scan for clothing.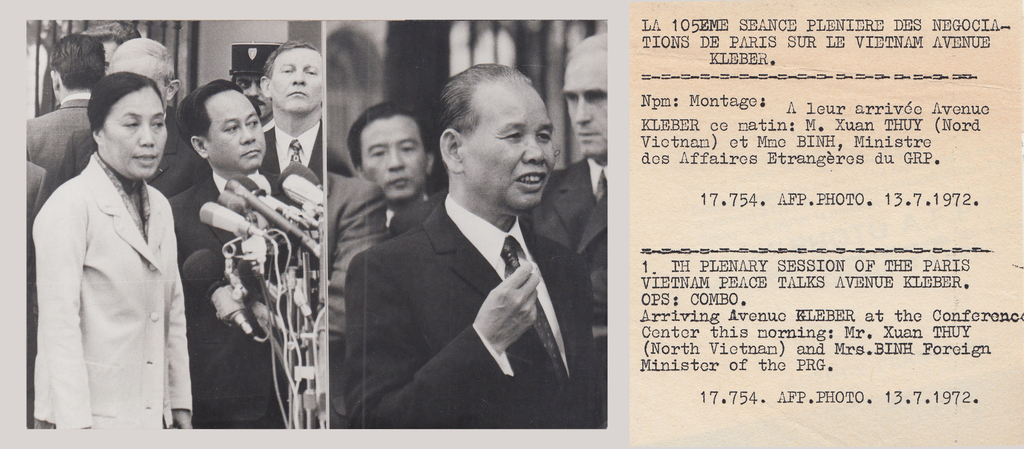
Scan result: Rect(265, 125, 329, 209).
